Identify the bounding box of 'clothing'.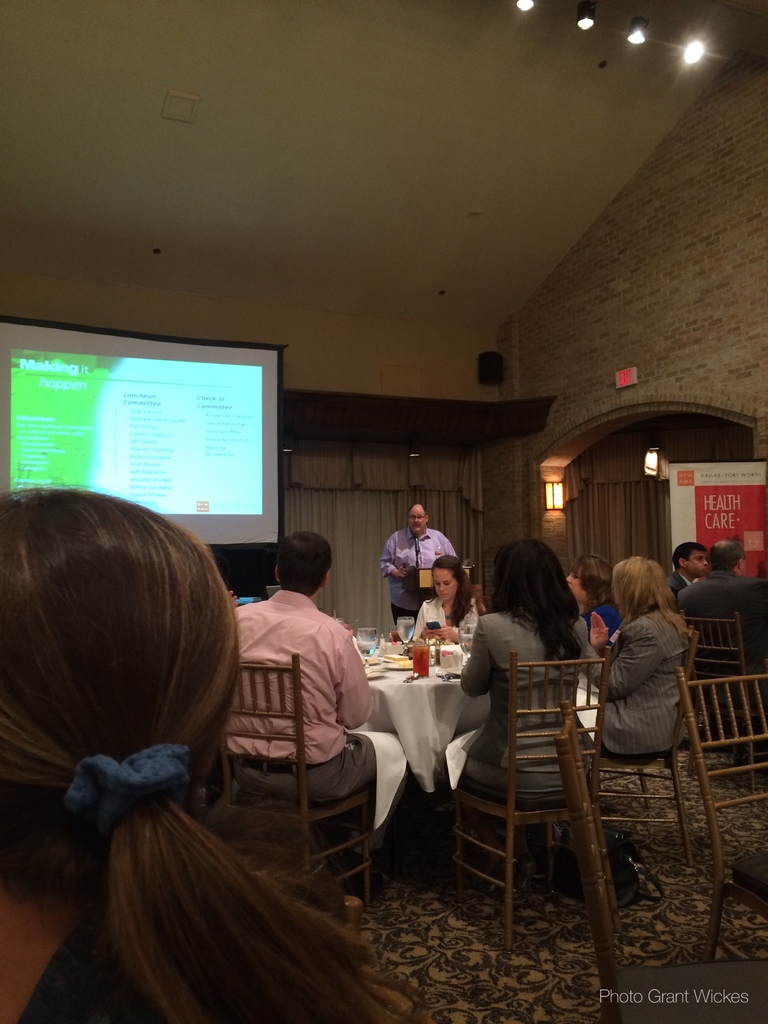
(x1=380, y1=522, x2=458, y2=630).
